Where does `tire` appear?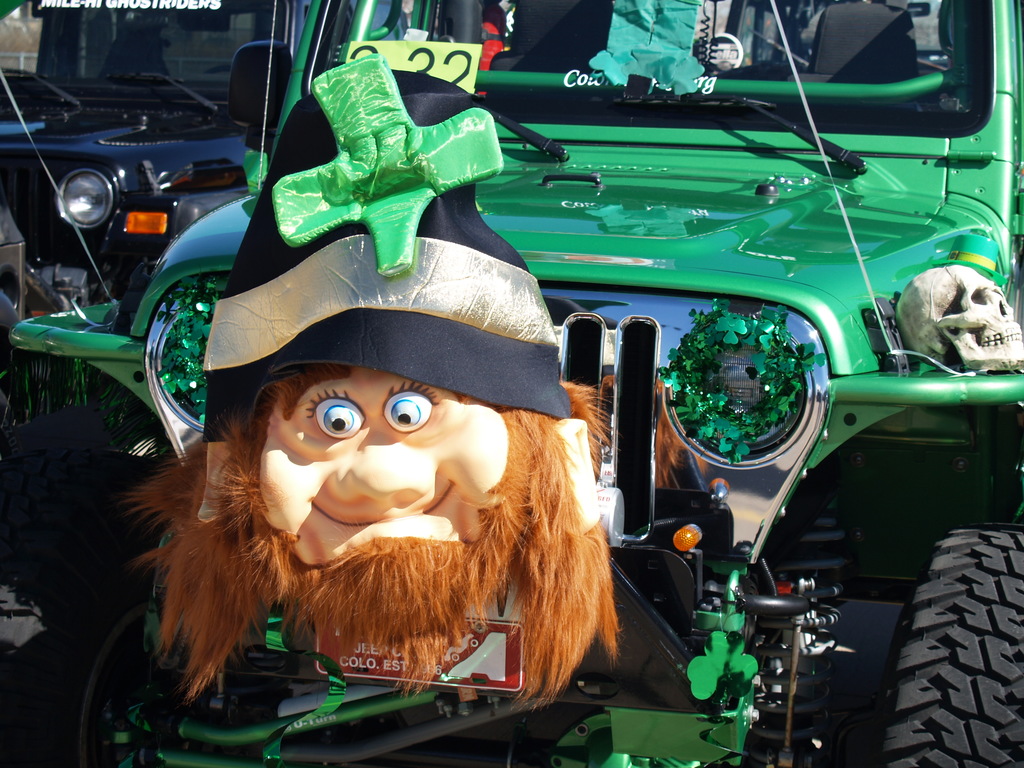
Appears at left=869, top=524, right=1013, bottom=752.
